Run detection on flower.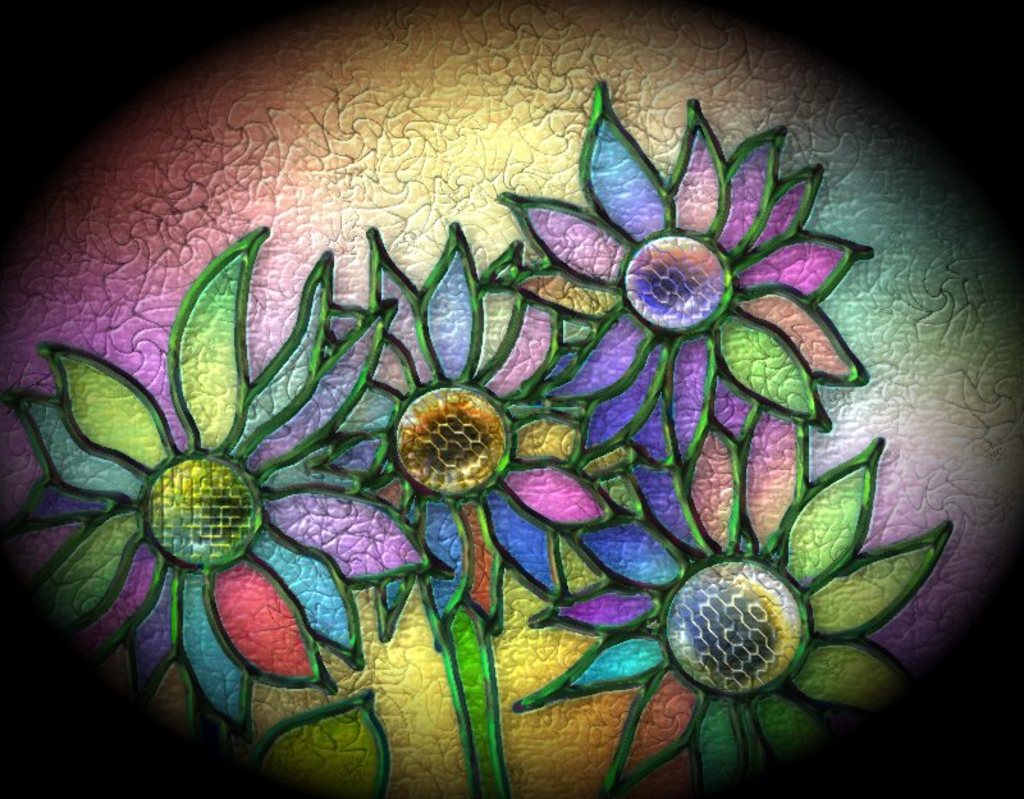
Result: (271,215,617,654).
